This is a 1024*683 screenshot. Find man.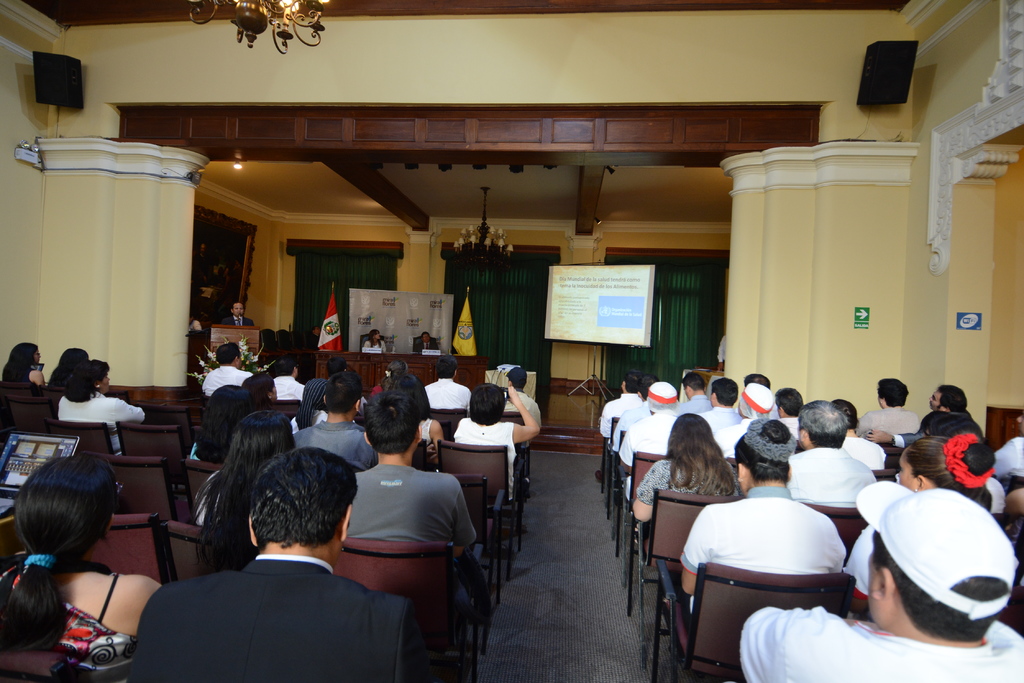
Bounding box: bbox=[854, 373, 918, 431].
